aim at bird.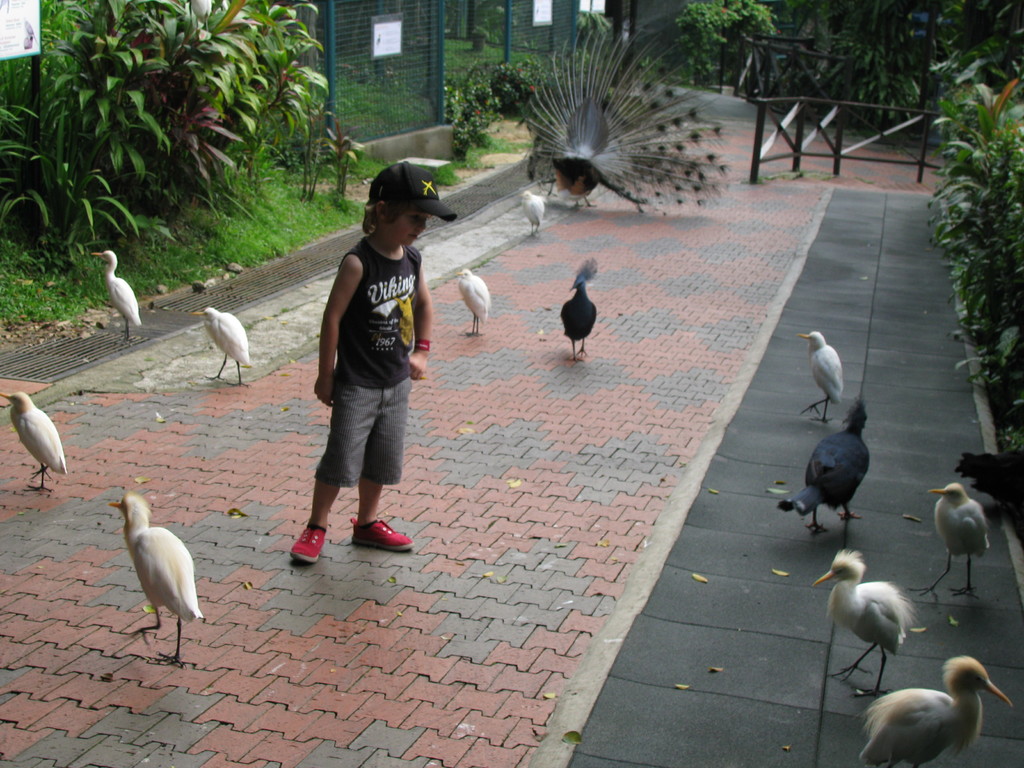
Aimed at locate(1, 388, 68, 492).
